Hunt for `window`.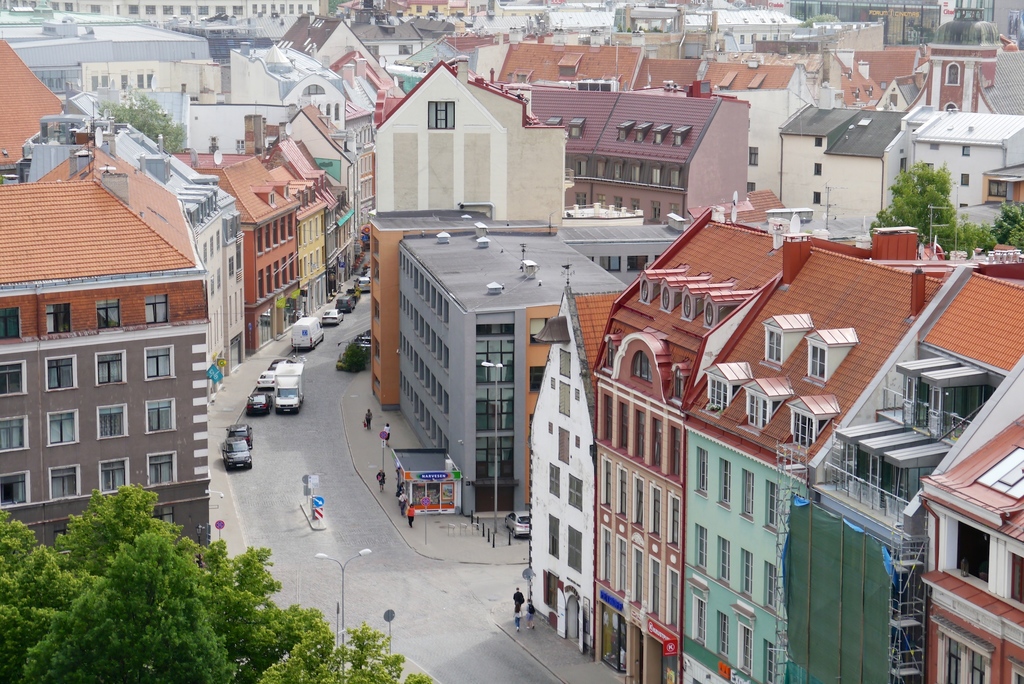
Hunted down at [694, 446, 708, 494].
